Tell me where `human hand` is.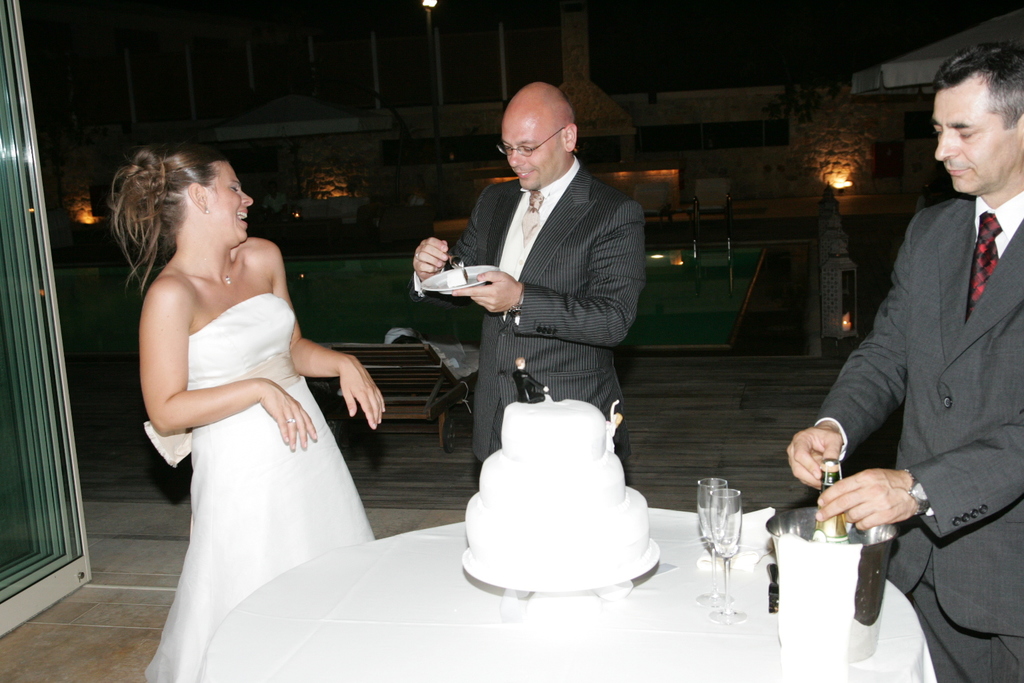
`human hand` is at (left=785, top=424, right=845, bottom=495).
